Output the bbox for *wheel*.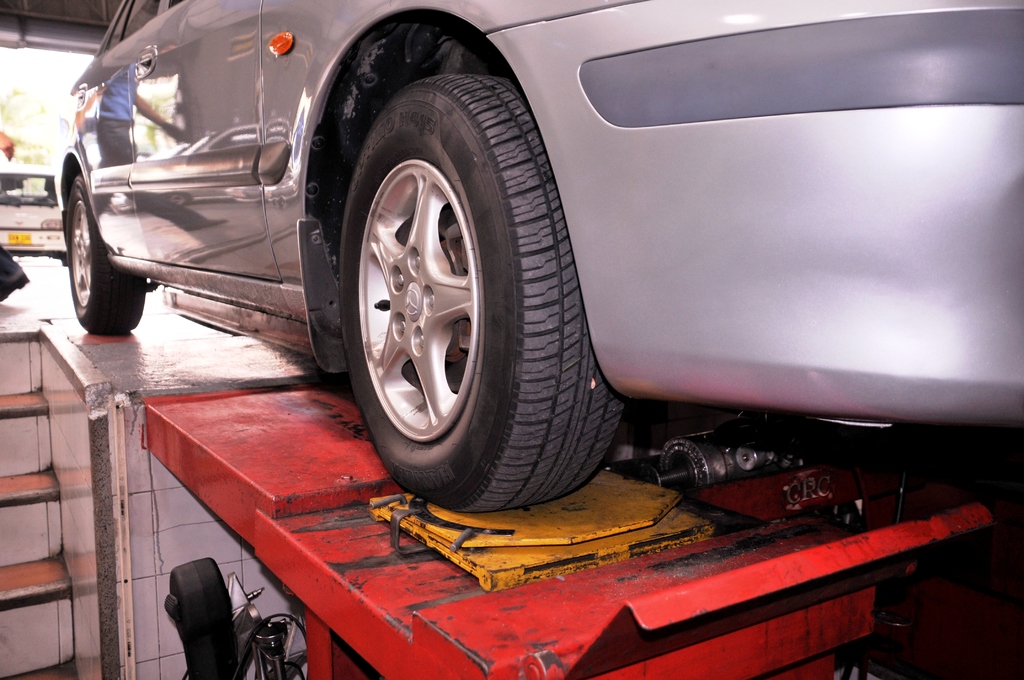
(67,168,150,343).
